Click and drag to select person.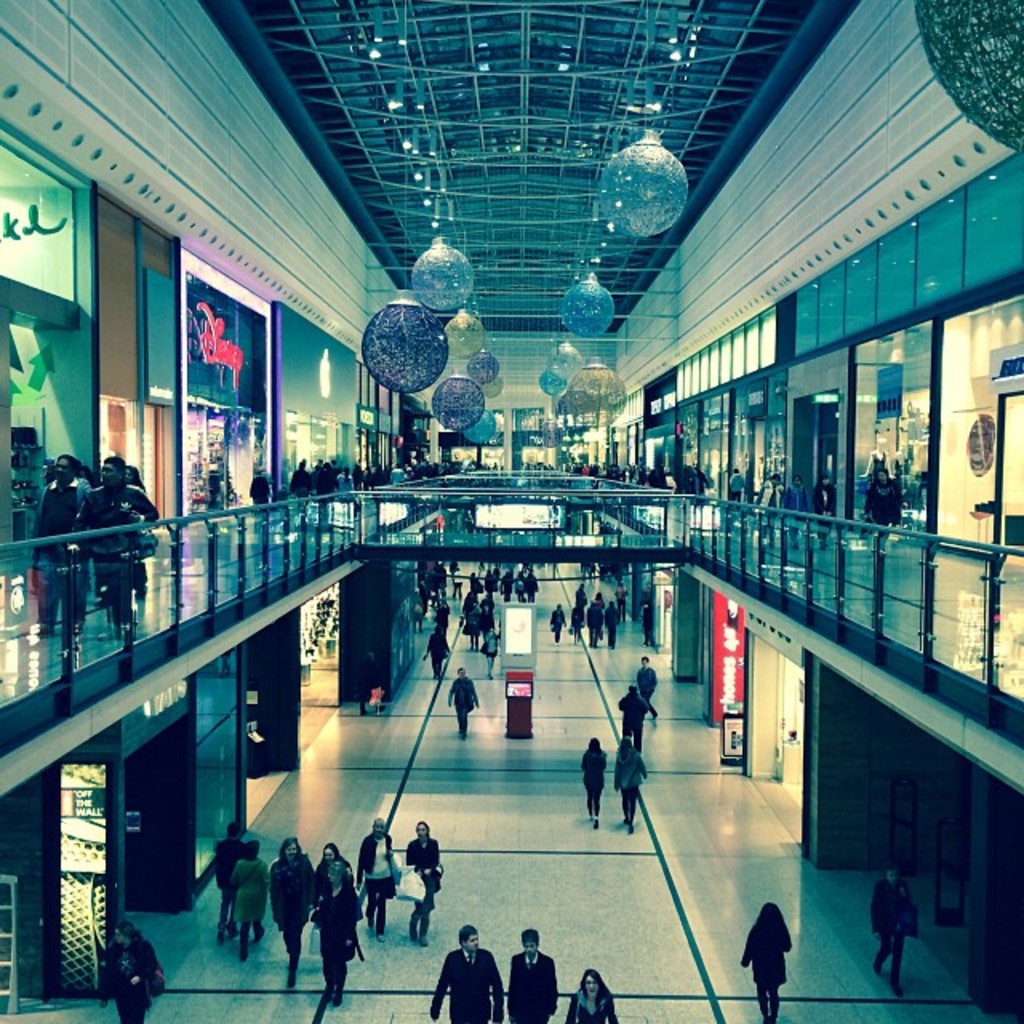
Selection: [left=126, top=466, right=158, bottom=602].
